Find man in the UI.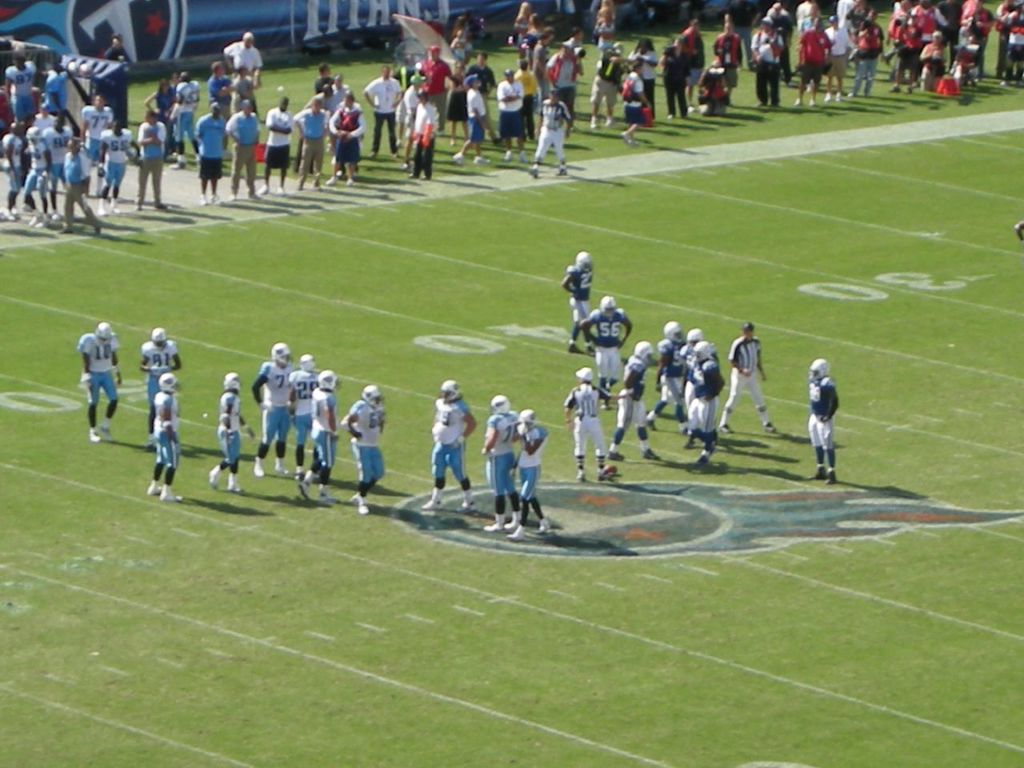
UI element at <bbox>751, 16, 779, 107</bbox>.
